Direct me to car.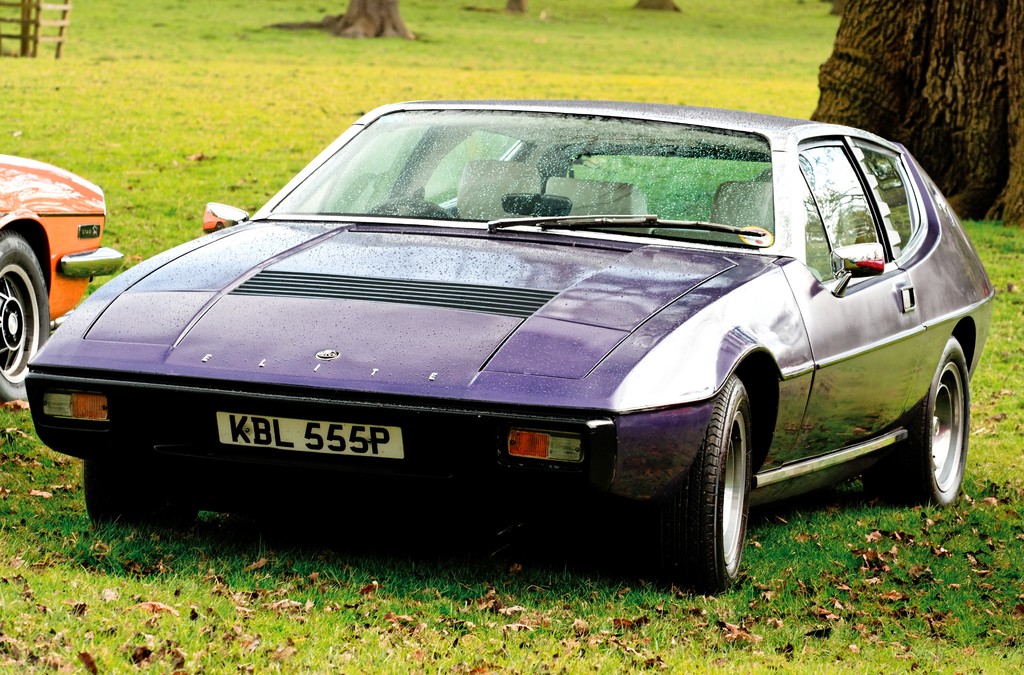
Direction: BBox(0, 157, 126, 404).
